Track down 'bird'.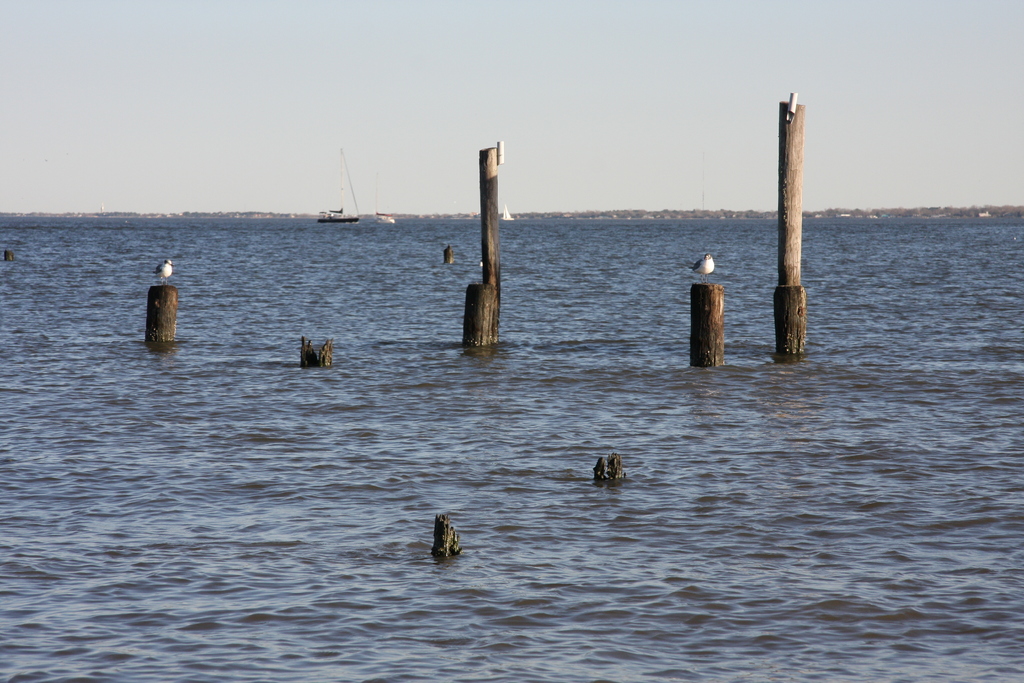
Tracked to [left=691, top=252, right=711, bottom=284].
